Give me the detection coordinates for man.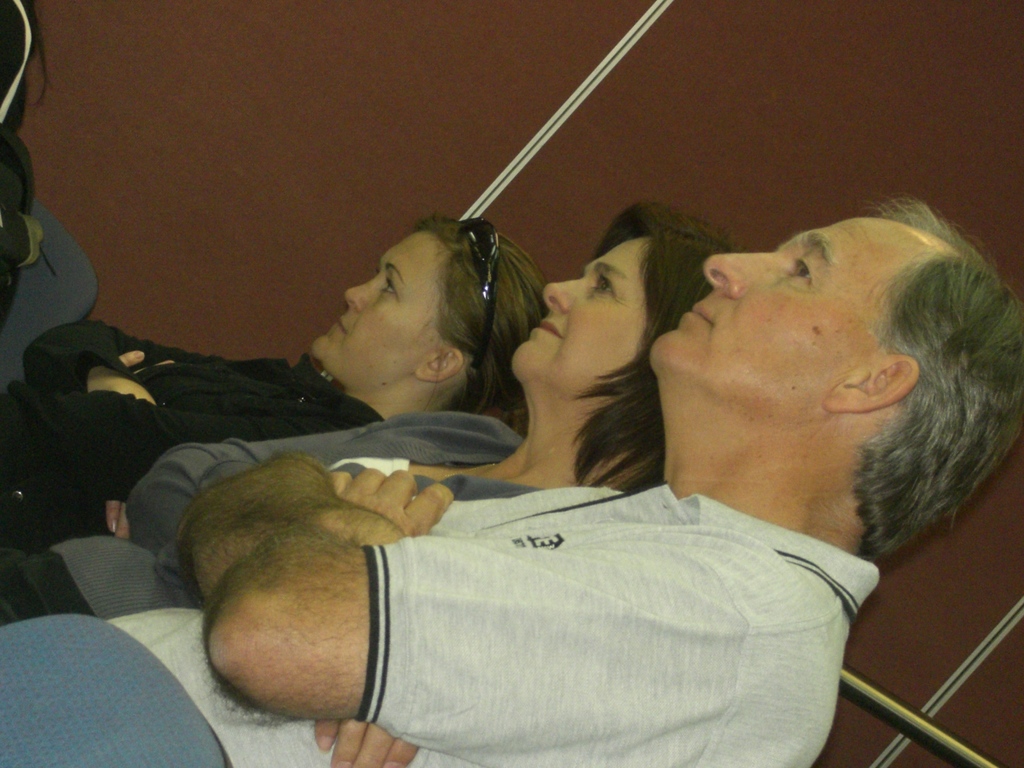
{"left": 548, "top": 200, "right": 1023, "bottom": 671}.
